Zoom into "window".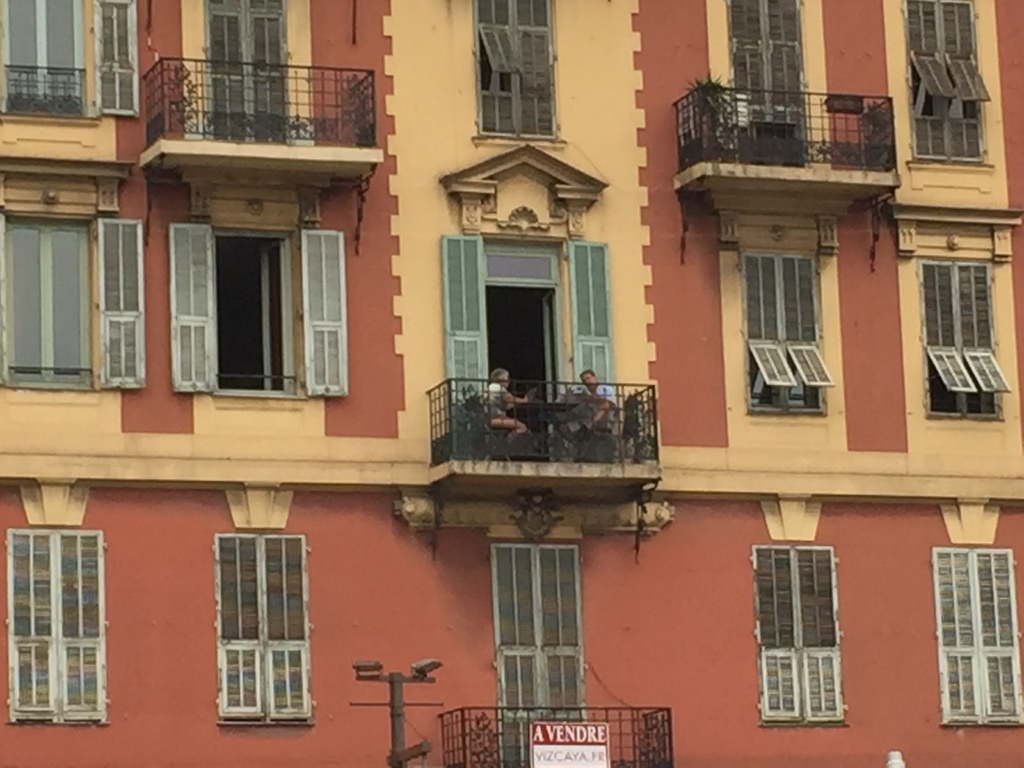
Zoom target: box(721, 0, 809, 150).
